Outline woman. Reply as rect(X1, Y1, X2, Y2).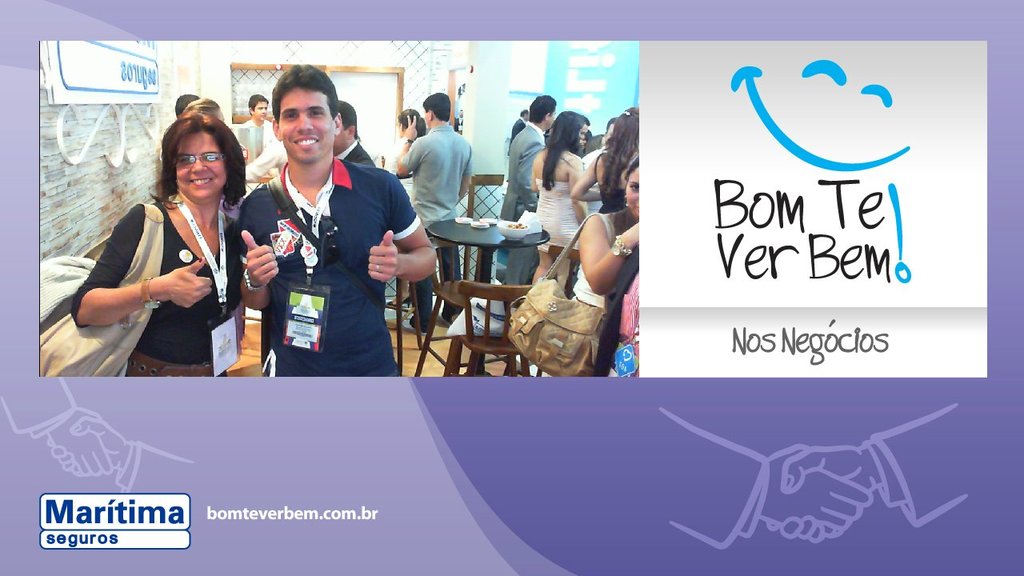
rect(86, 106, 248, 409).
